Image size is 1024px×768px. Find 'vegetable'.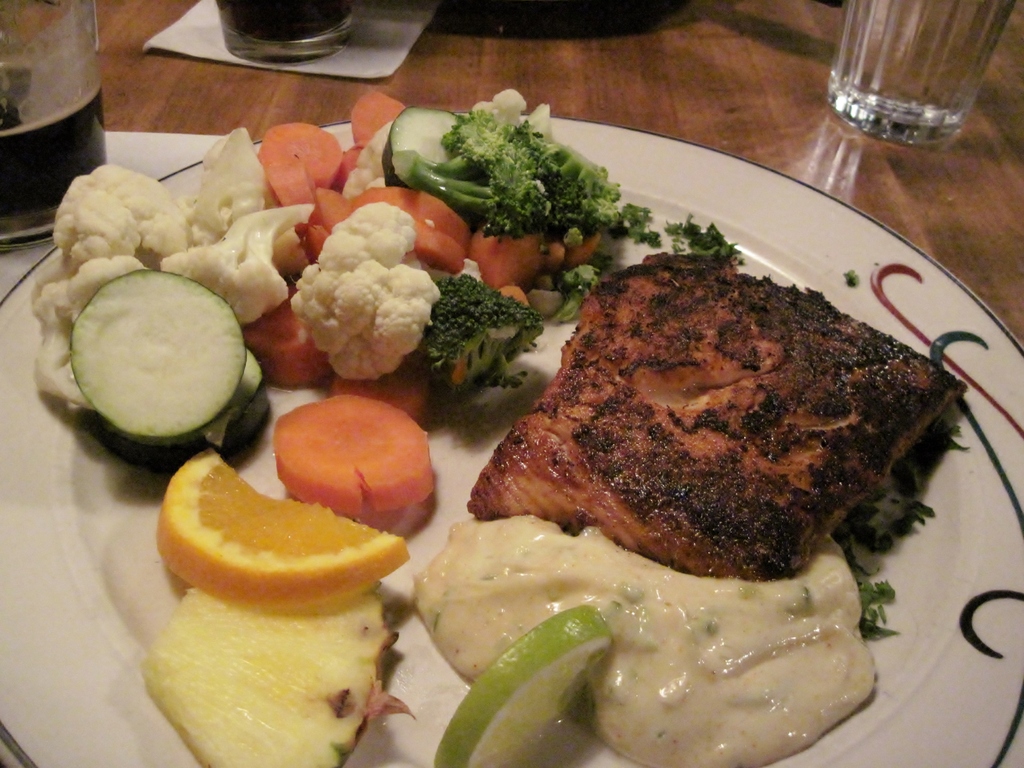
bbox=[388, 87, 660, 252].
